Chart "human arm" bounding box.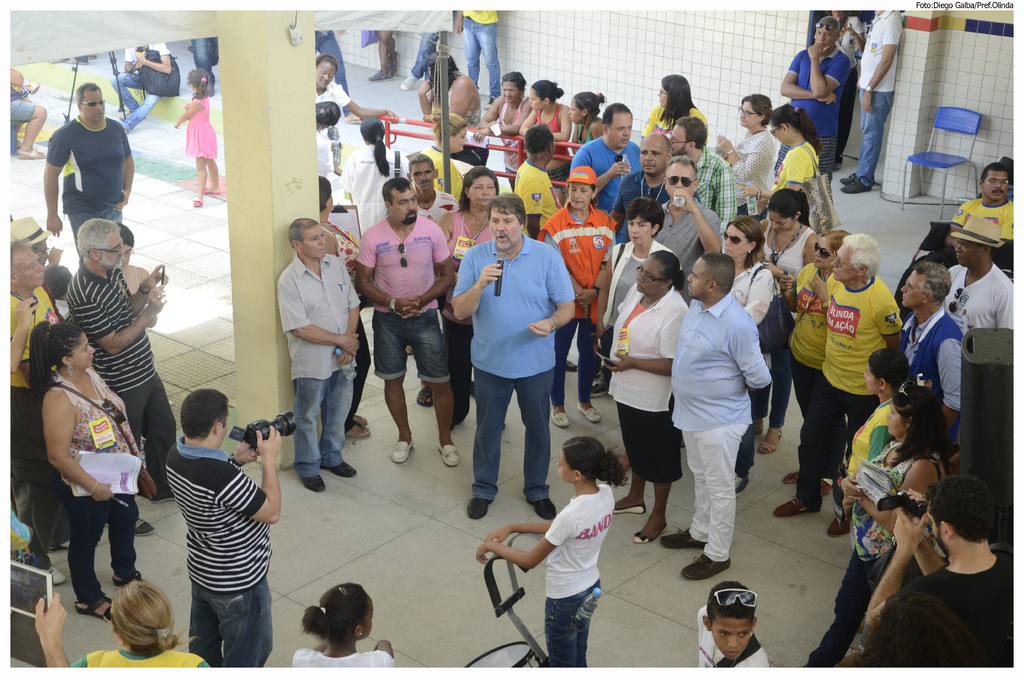
Charted: 40/126/75/235.
